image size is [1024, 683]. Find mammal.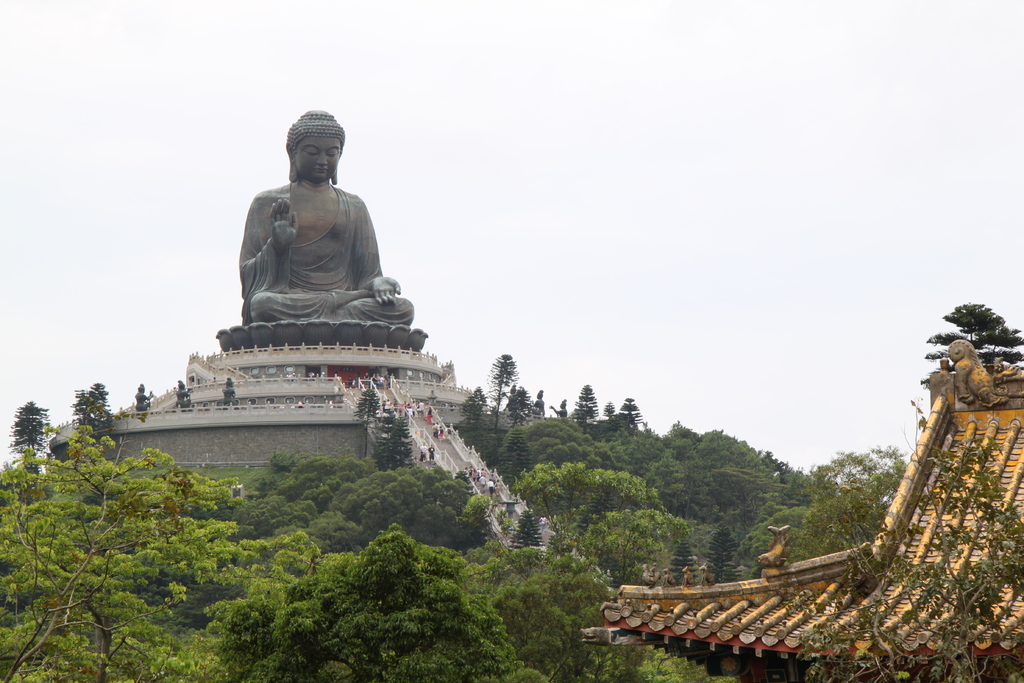
bbox=(211, 375, 212, 384).
